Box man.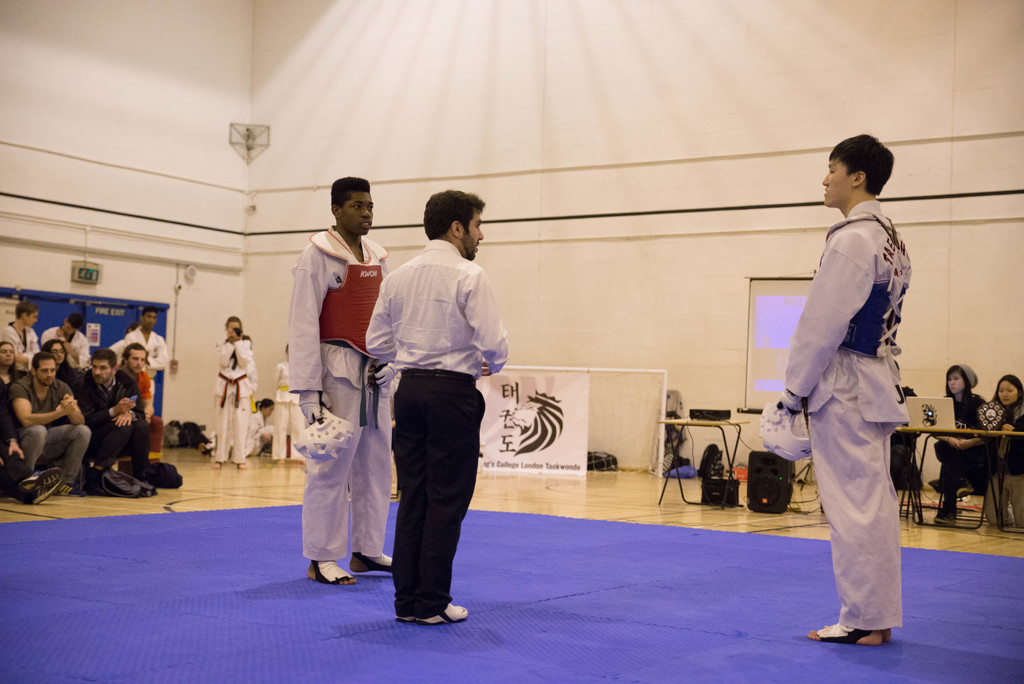
{"left": 356, "top": 202, "right": 509, "bottom": 624}.
